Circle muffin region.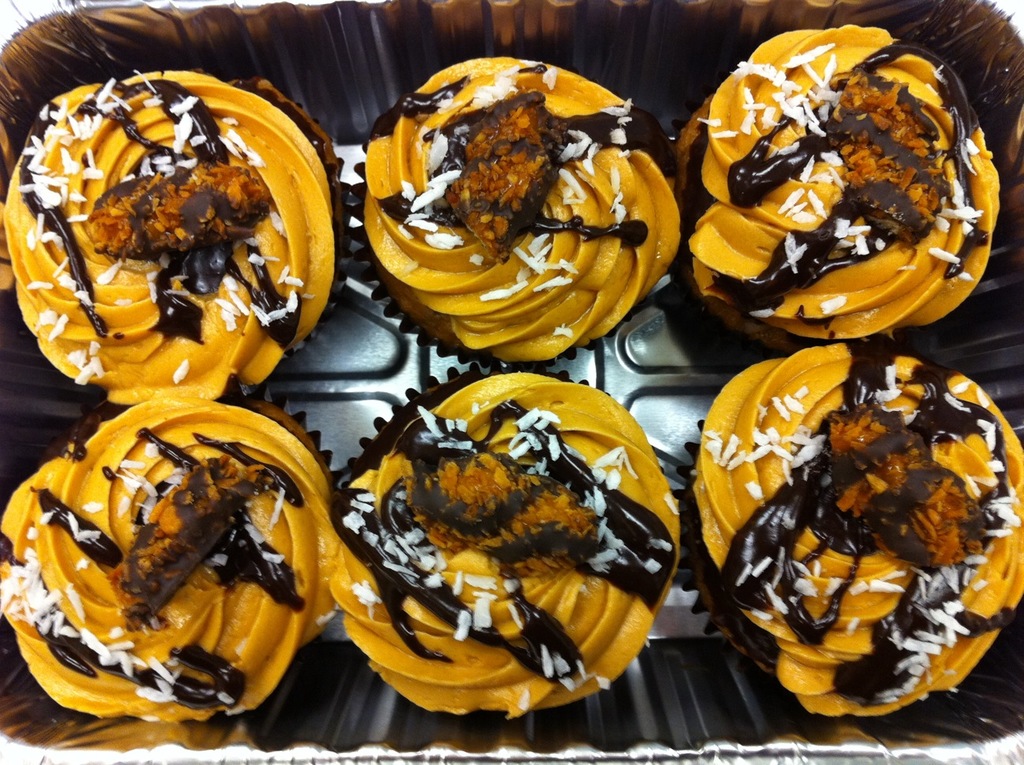
Region: pyautogui.locateOnScreen(666, 16, 1002, 360).
